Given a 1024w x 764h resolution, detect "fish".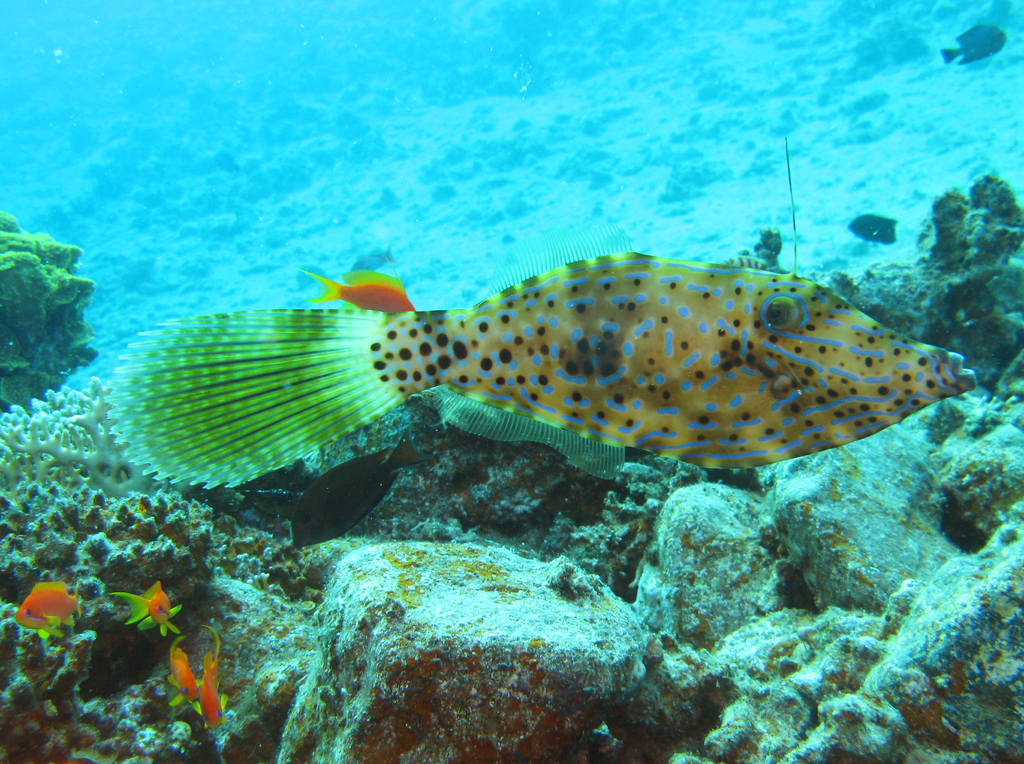
287/431/414/548.
